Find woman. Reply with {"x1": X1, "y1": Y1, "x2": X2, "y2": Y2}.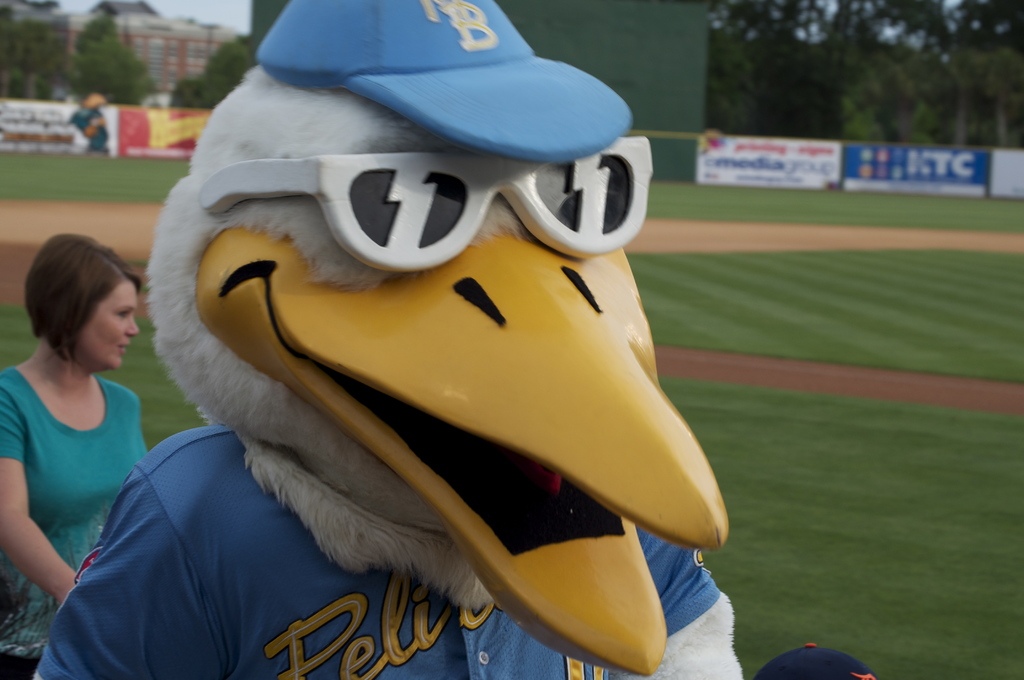
{"x1": 0, "y1": 232, "x2": 152, "y2": 677}.
